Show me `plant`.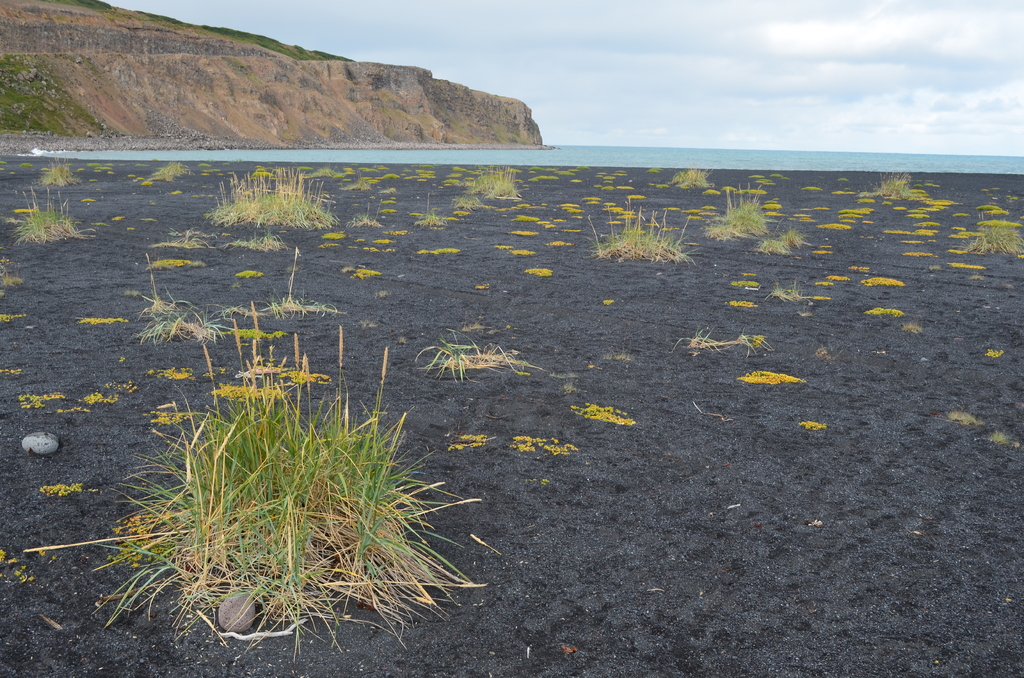
`plant` is here: box(454, 191, 480, 207).
